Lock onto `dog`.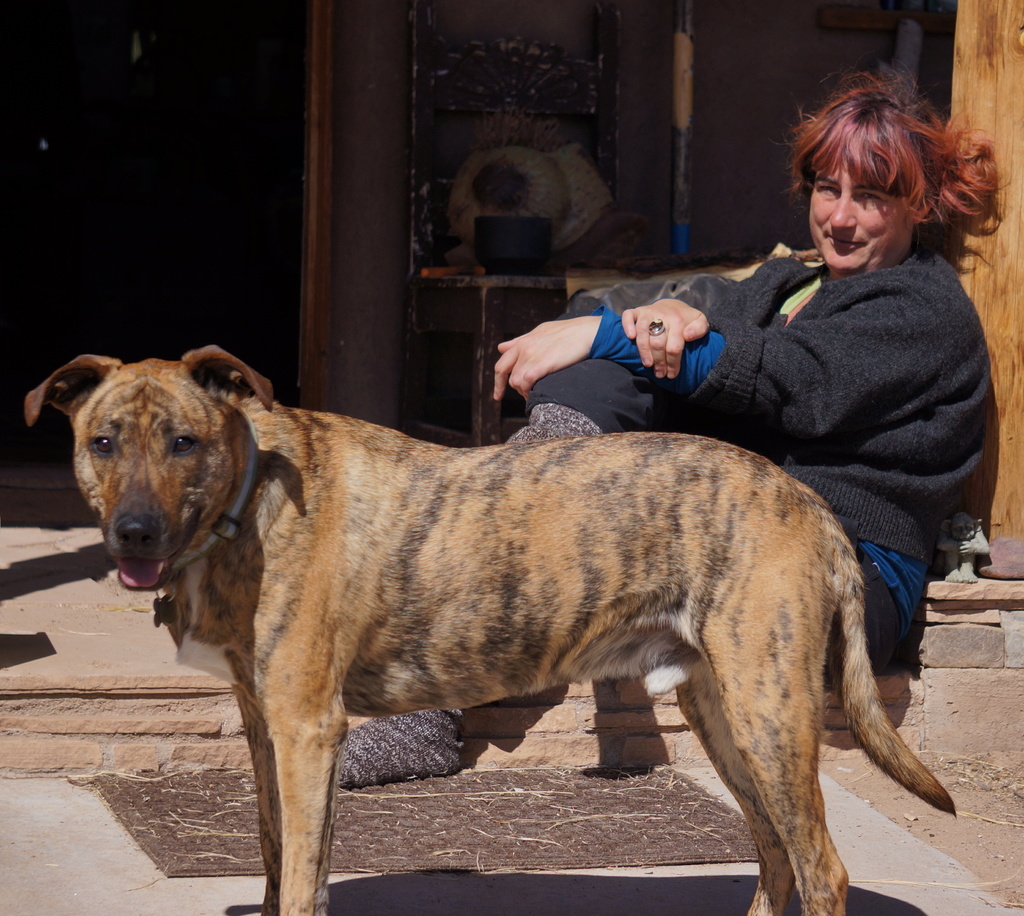
Locked: region(24, 346, 957, 915).
